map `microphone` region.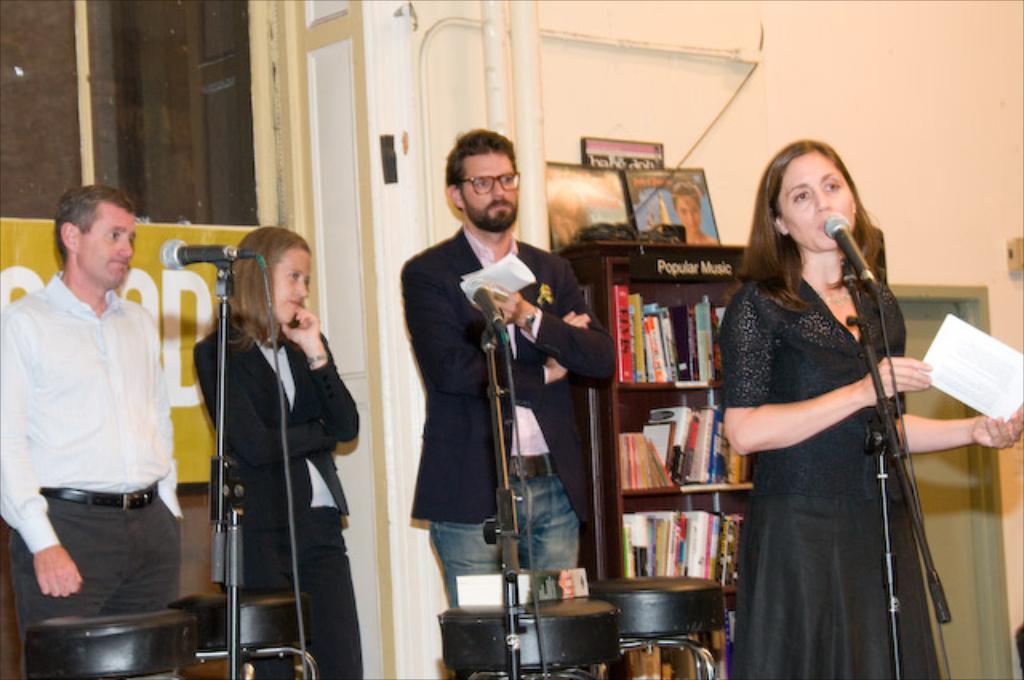
Mapped to bbox=[827, 213, 878, 291].
